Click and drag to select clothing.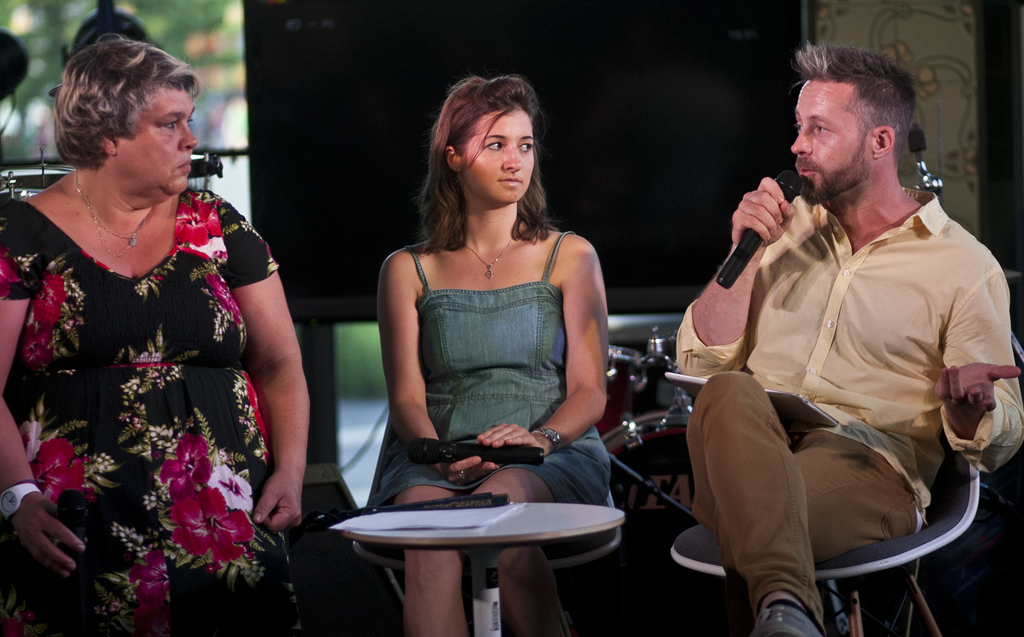
Selection: [670, 193, 1023, 618].
